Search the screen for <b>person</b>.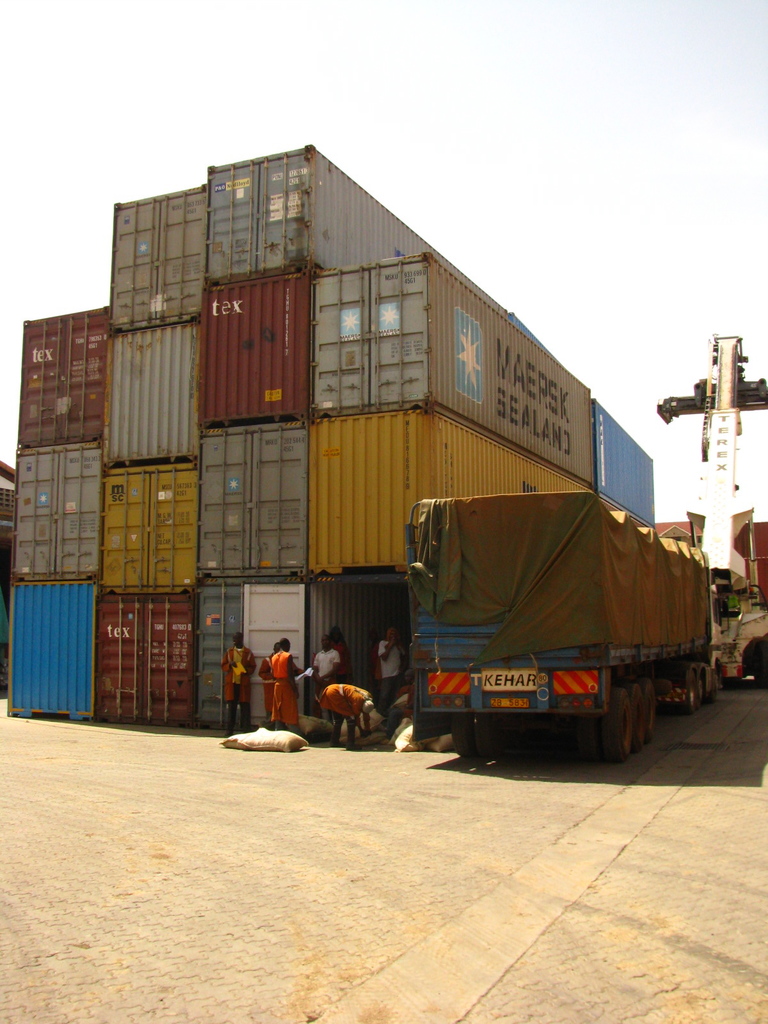
Found at x1=214 y1=624 x2=259 y2=732.
